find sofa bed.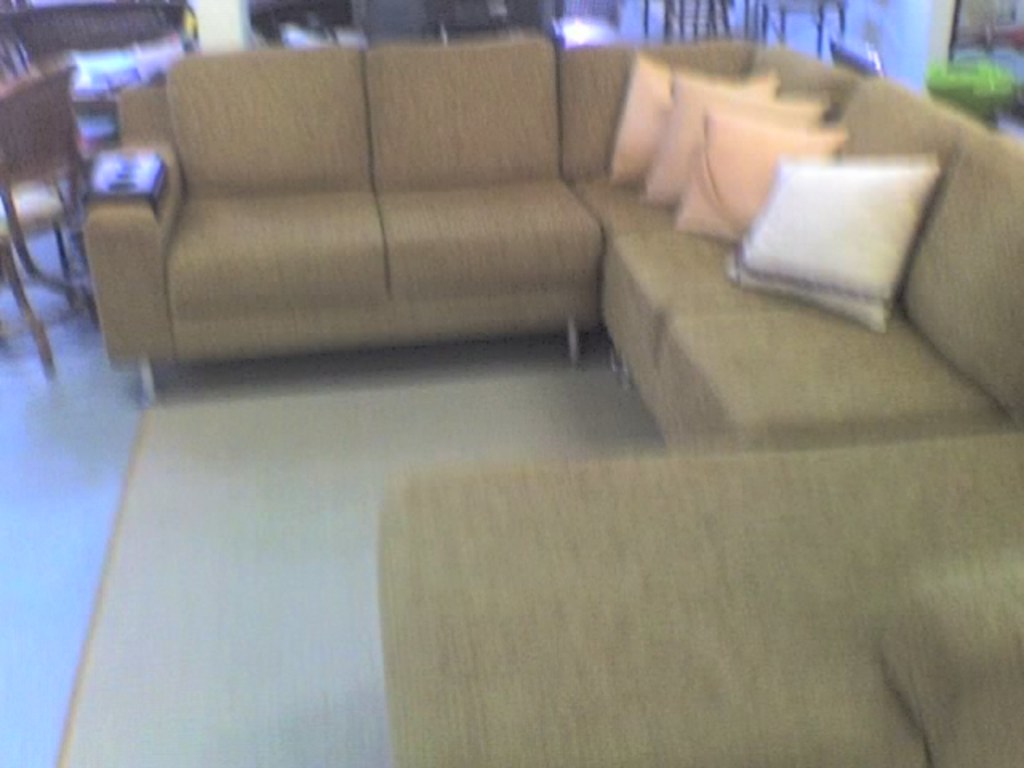
select_region(378, 430, 1021, 766).
